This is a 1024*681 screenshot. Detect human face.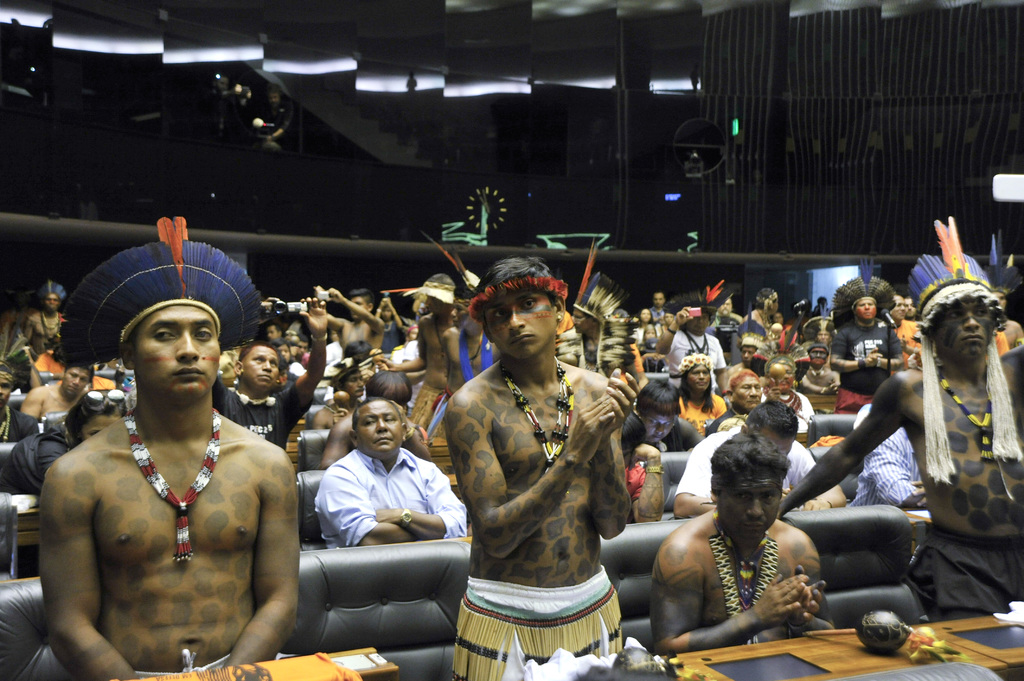
x1=131, y1=303, x2=221, y2=407.
